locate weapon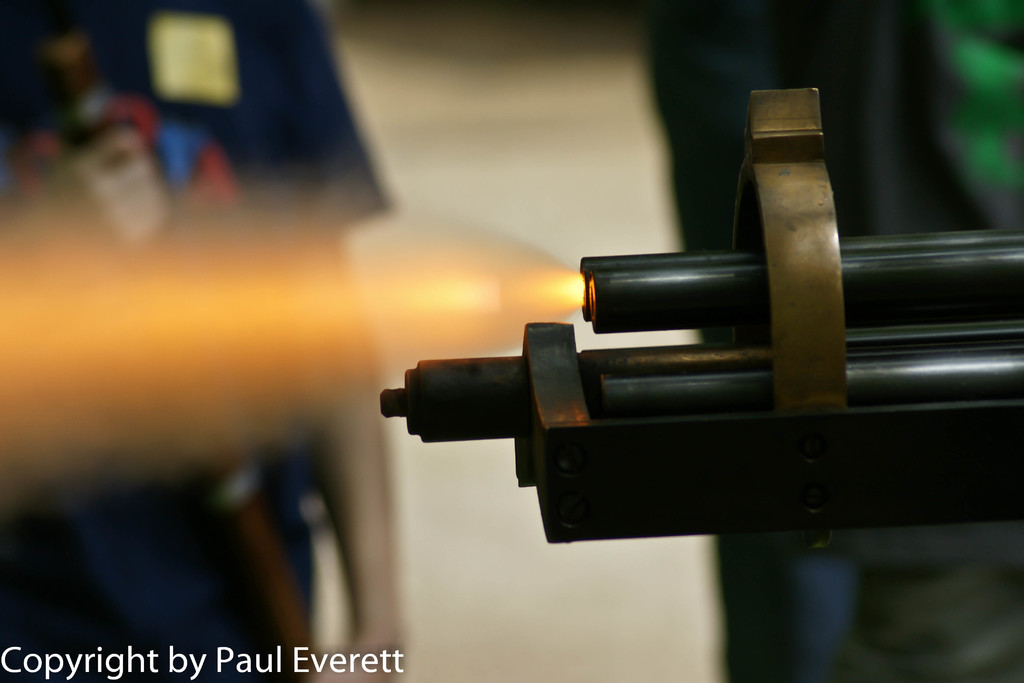
crop(260, 47, 1008, 566)
